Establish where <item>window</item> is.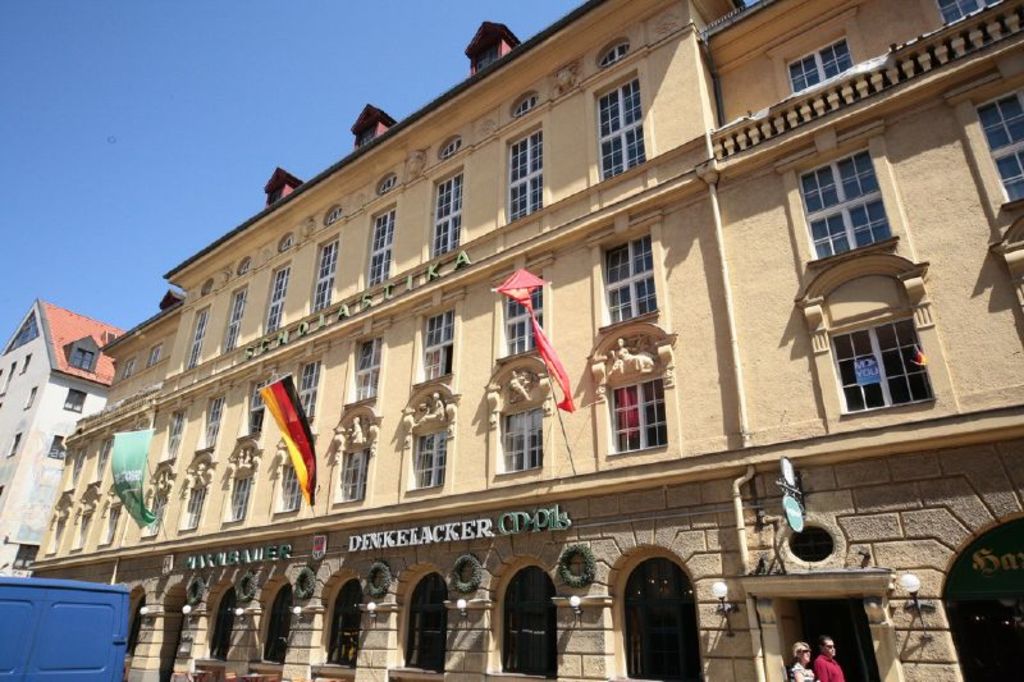
Established at 225 470 256 521.
